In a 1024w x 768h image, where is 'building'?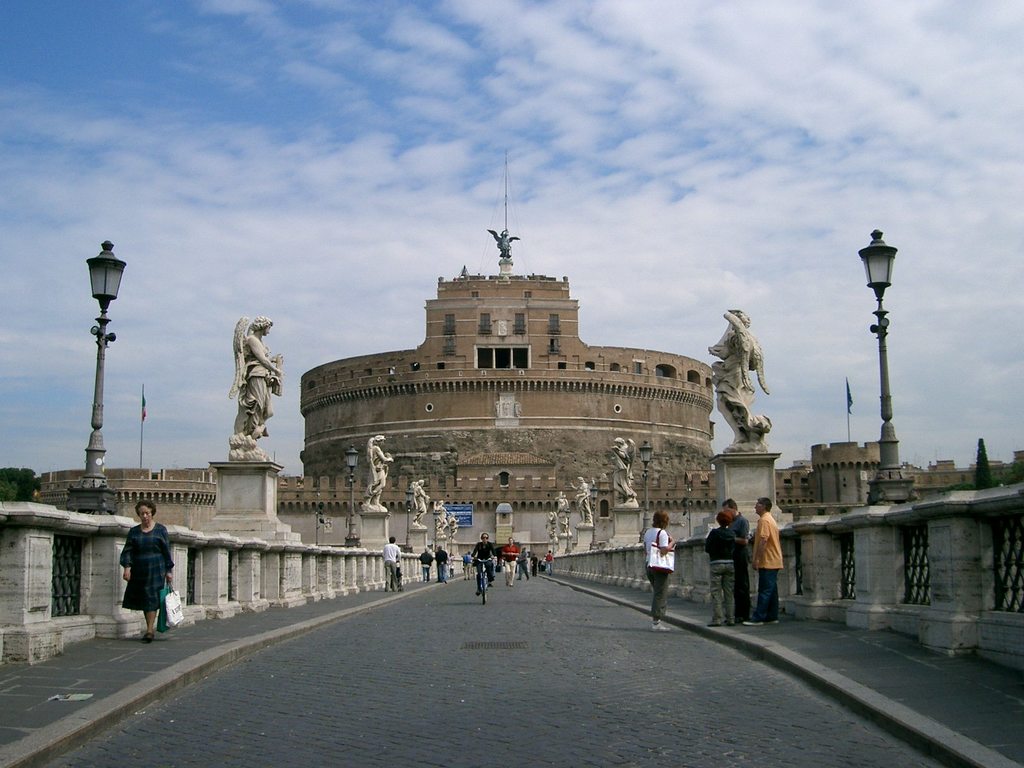
region(48, 232, 717, 541).
